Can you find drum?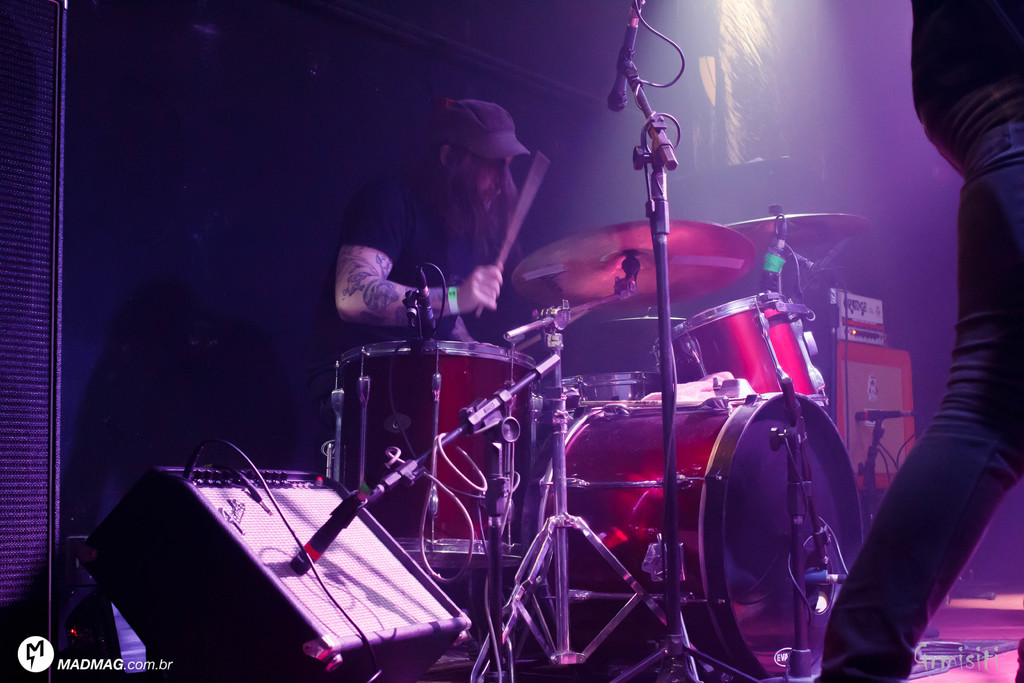
Yes, bounding box: {"x1": 561, "y1": 372, "x2": 666, "y2": 434}.
